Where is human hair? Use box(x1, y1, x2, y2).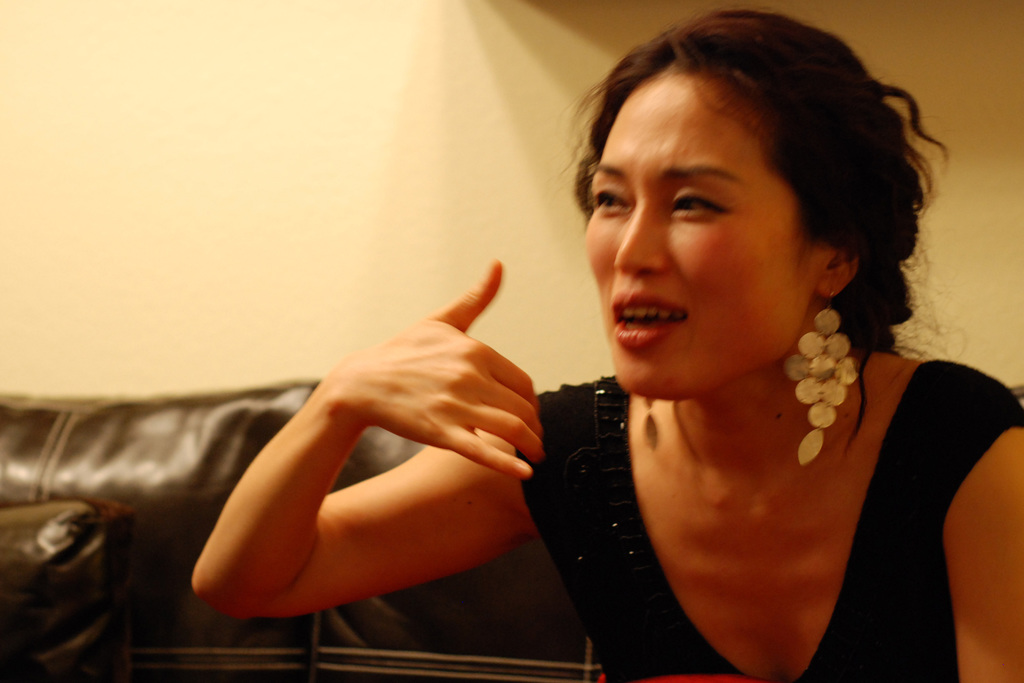
box(556, 5, 912, 430).
